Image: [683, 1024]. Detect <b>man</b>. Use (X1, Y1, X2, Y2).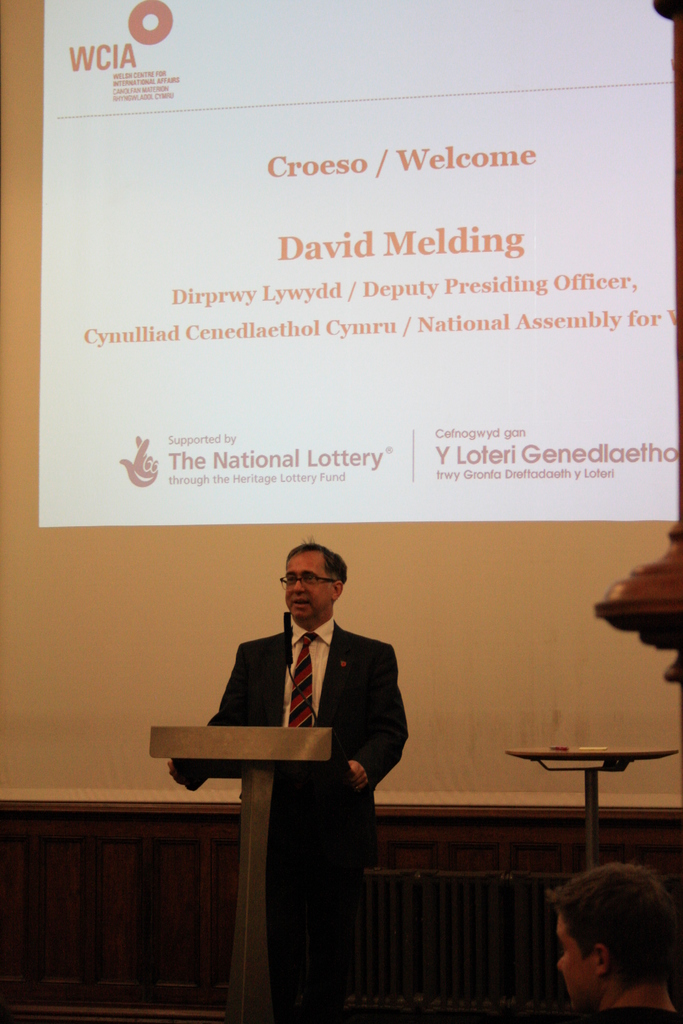
(172, 543, 424, 998).
